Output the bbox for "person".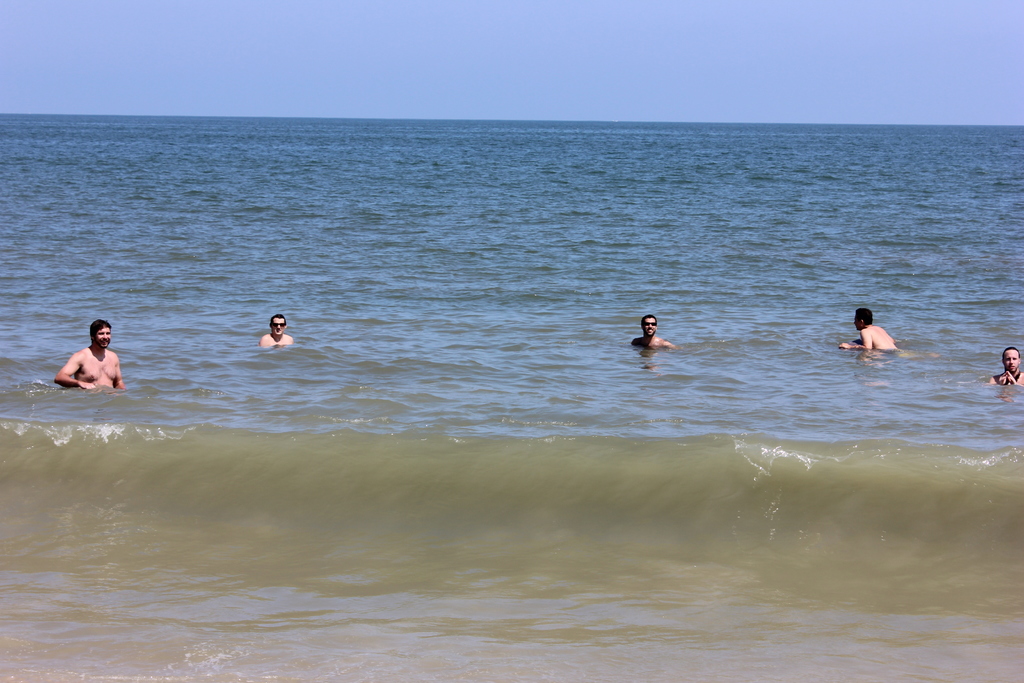
x1=637 y1=314 x2=680 y2=349.
